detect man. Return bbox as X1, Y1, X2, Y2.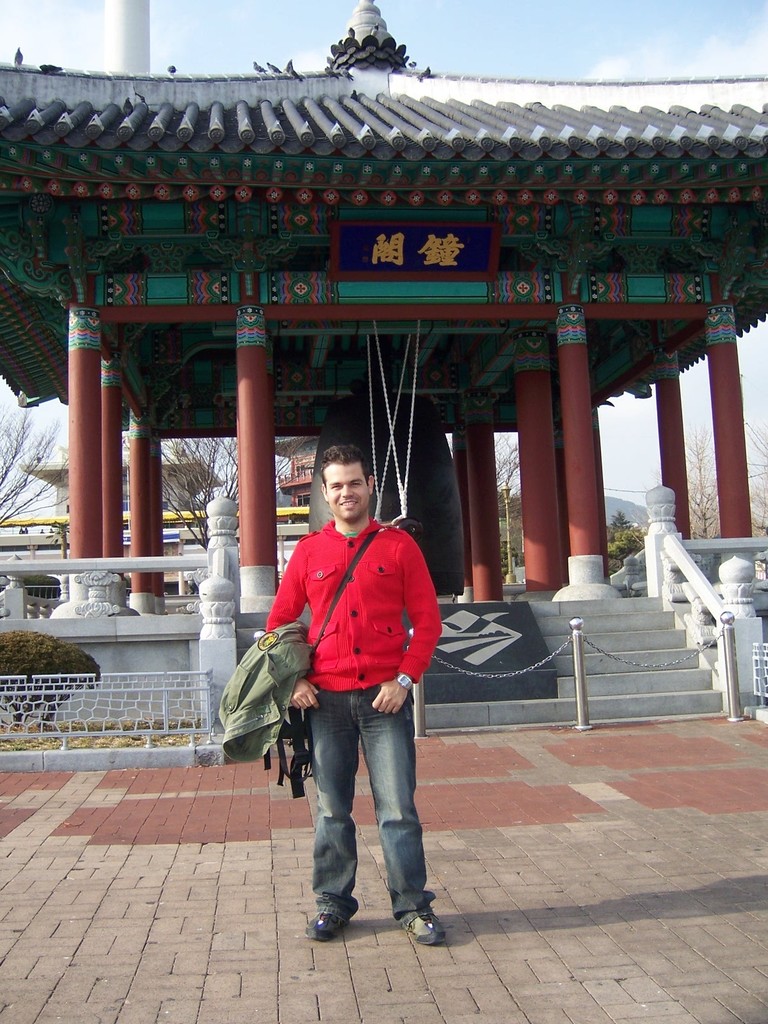
249, 439, 448, 936.
